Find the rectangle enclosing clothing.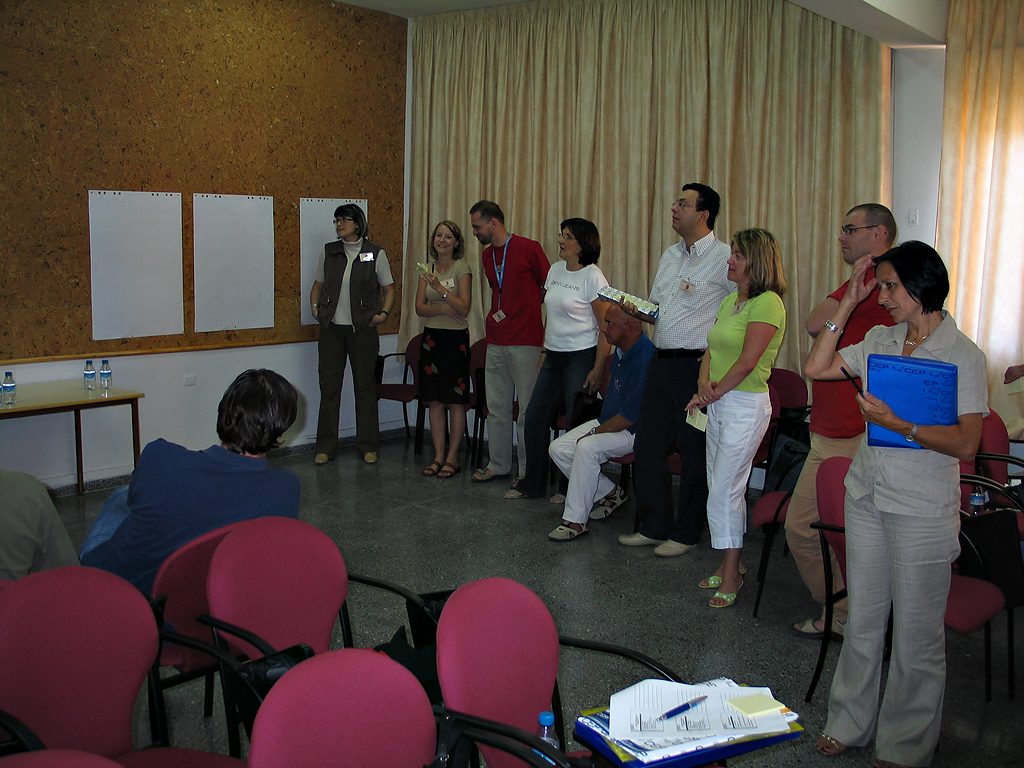
crop(313, 235, 397, 458).
